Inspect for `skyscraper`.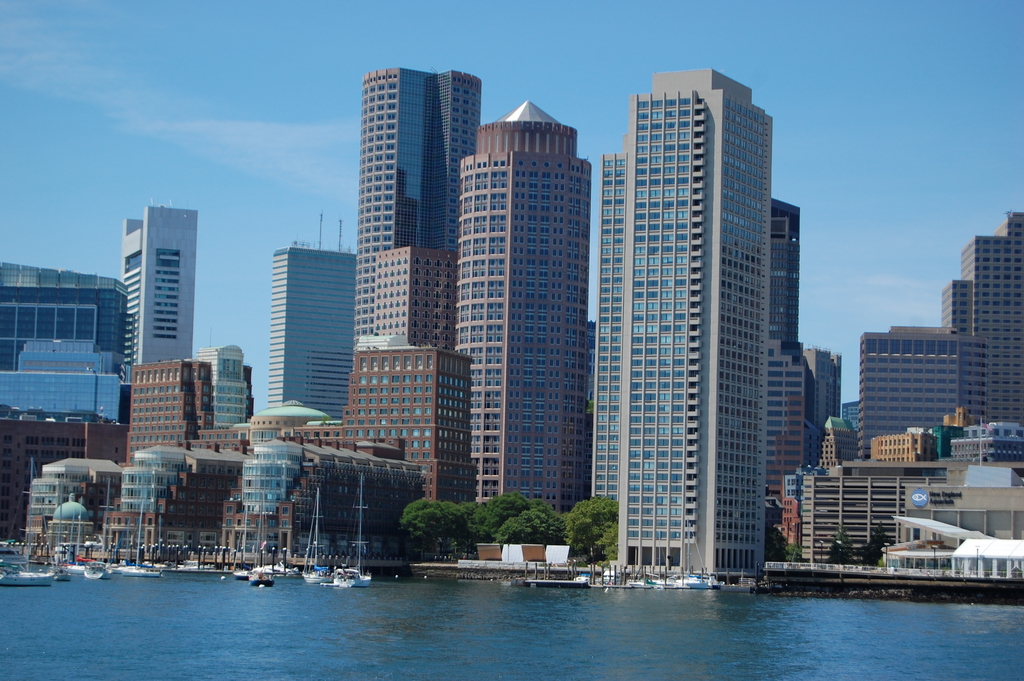
Inspection: 353,346,499,529.
